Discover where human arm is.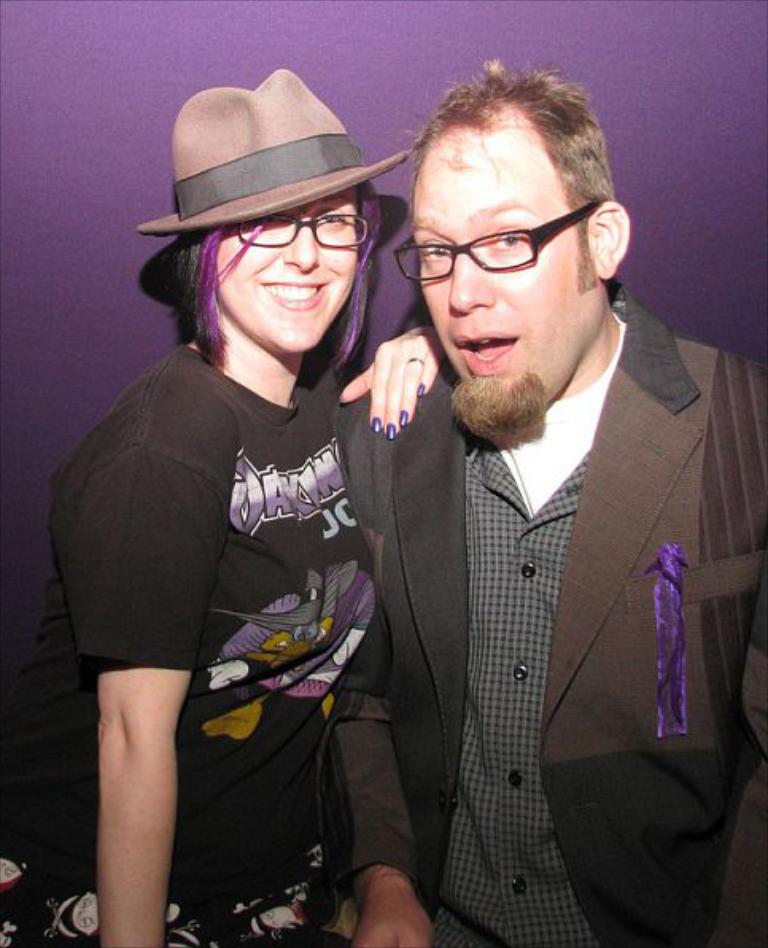
Discovered at BBox(323, 301, 464, 449).
